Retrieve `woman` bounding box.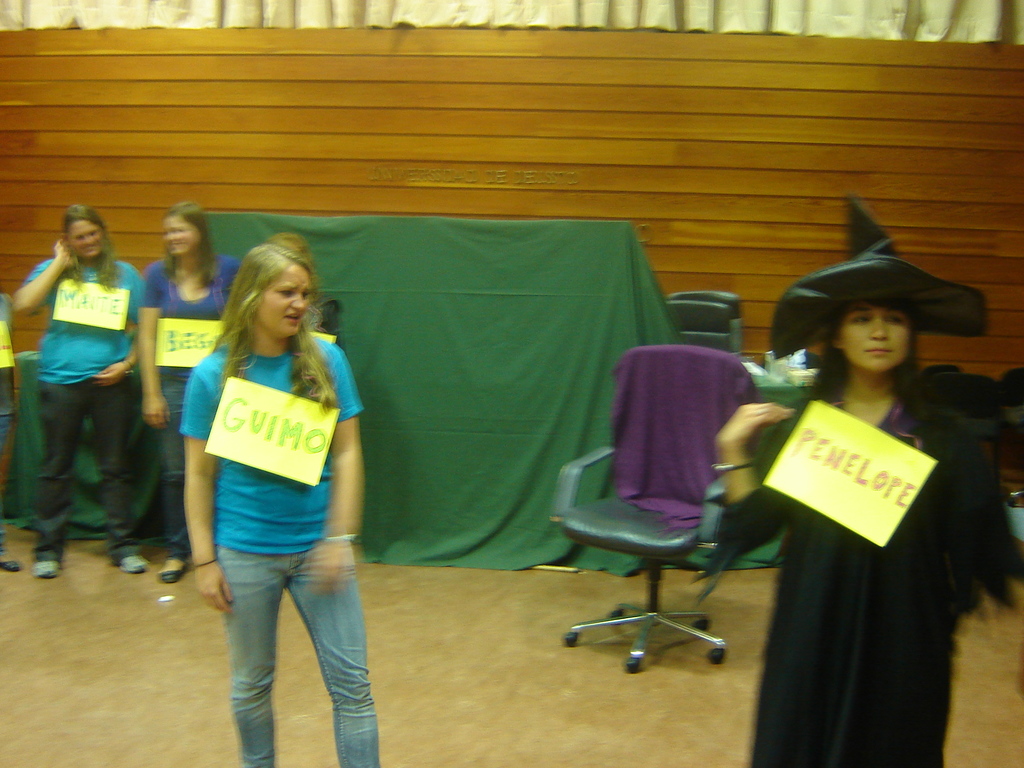
Bounding box: 19 206 152 591.
